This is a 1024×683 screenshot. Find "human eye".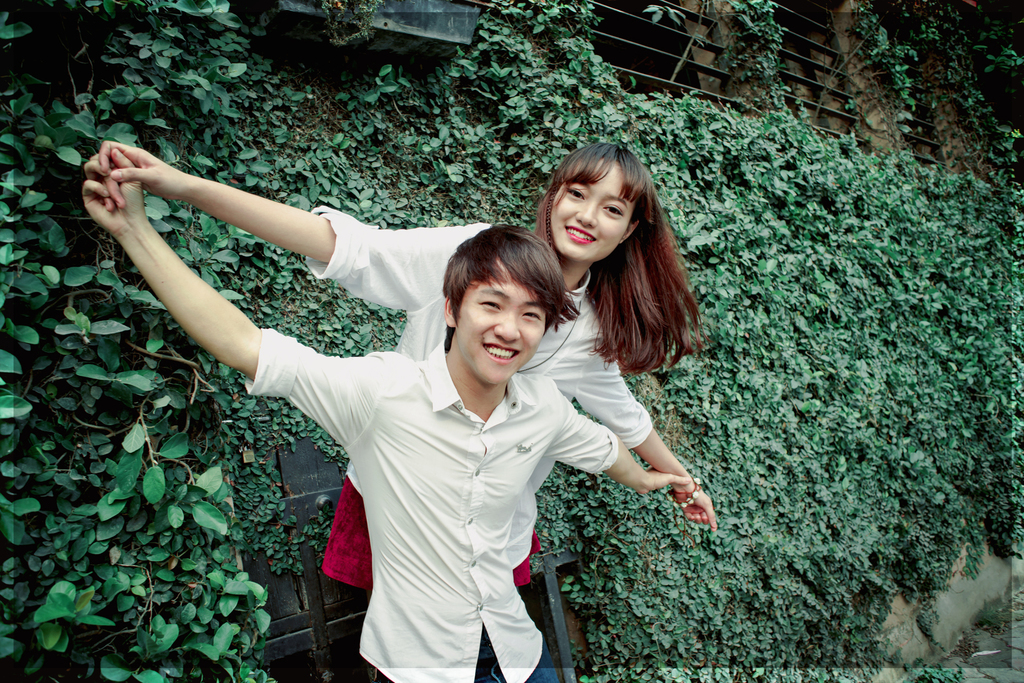
Bounding box: {"left": 563, "top": 185, "right": 586, "bottom": 200}.
